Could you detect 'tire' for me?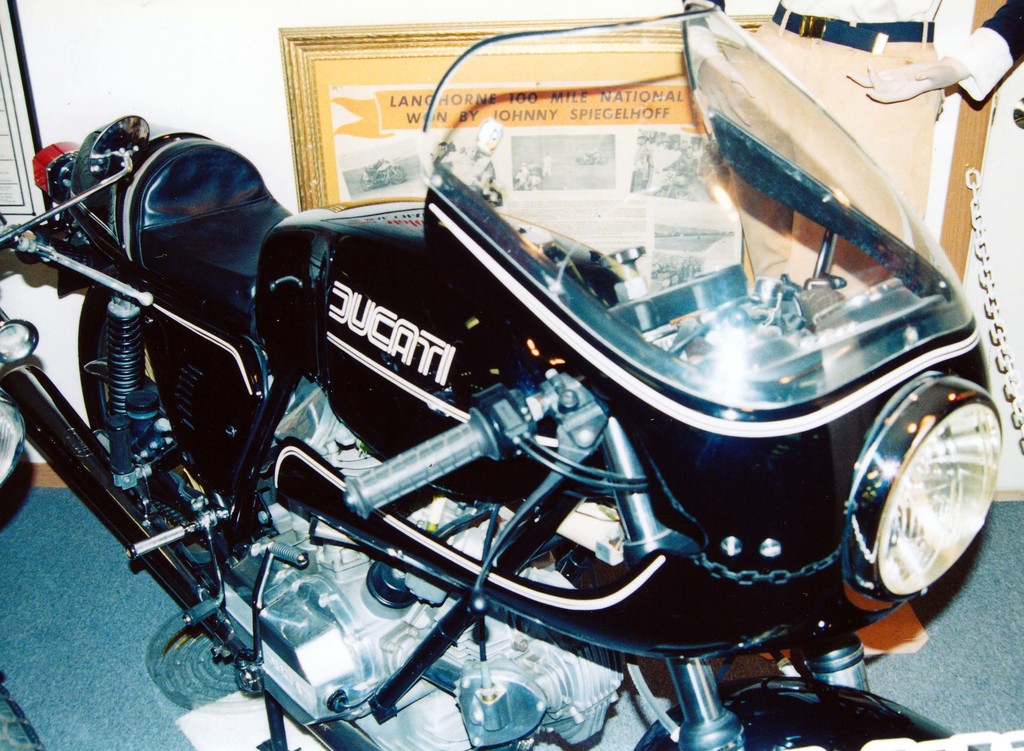
Detection result: [76, 286, 257, 575].
